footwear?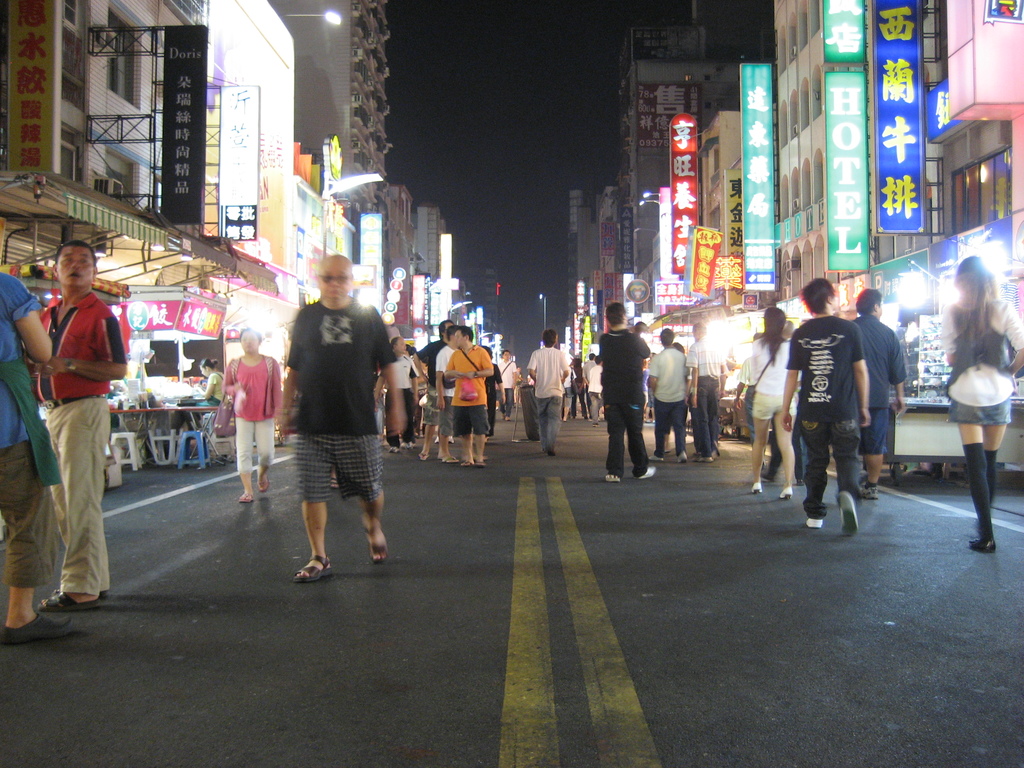
(964,536,998,557)
